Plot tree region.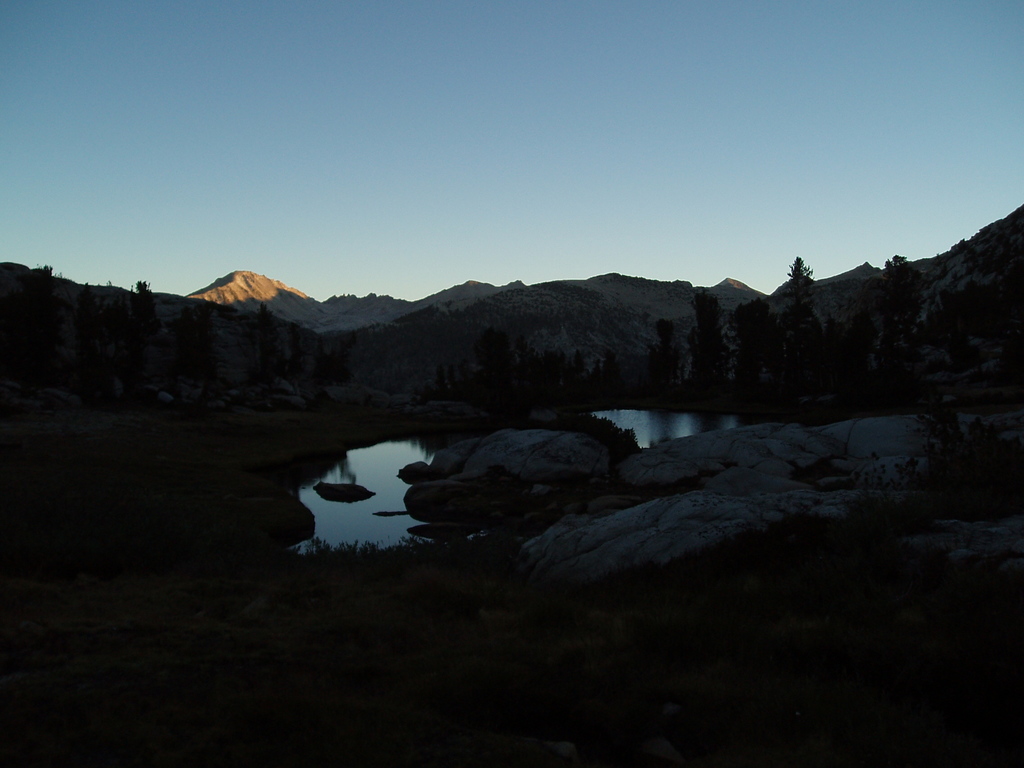
Plotted at (left=308, top=329, right=360, bottom=387).
